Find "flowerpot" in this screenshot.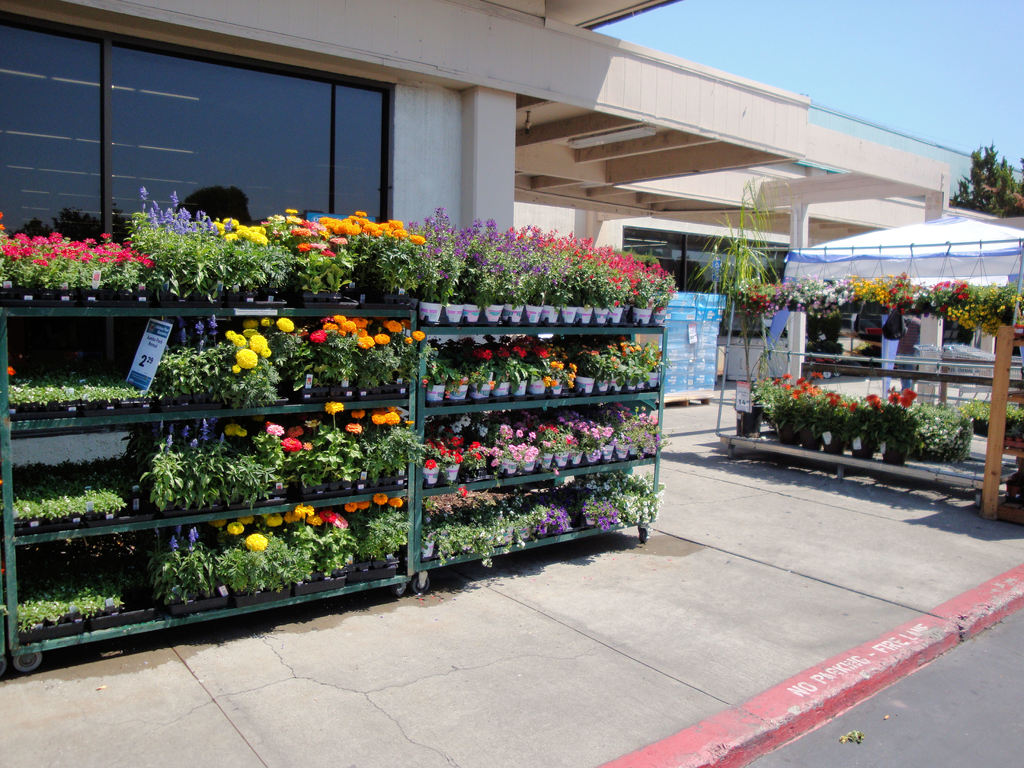
The bounding box for "flowerpot" is <region>459, 300, 479, 322</region>.
